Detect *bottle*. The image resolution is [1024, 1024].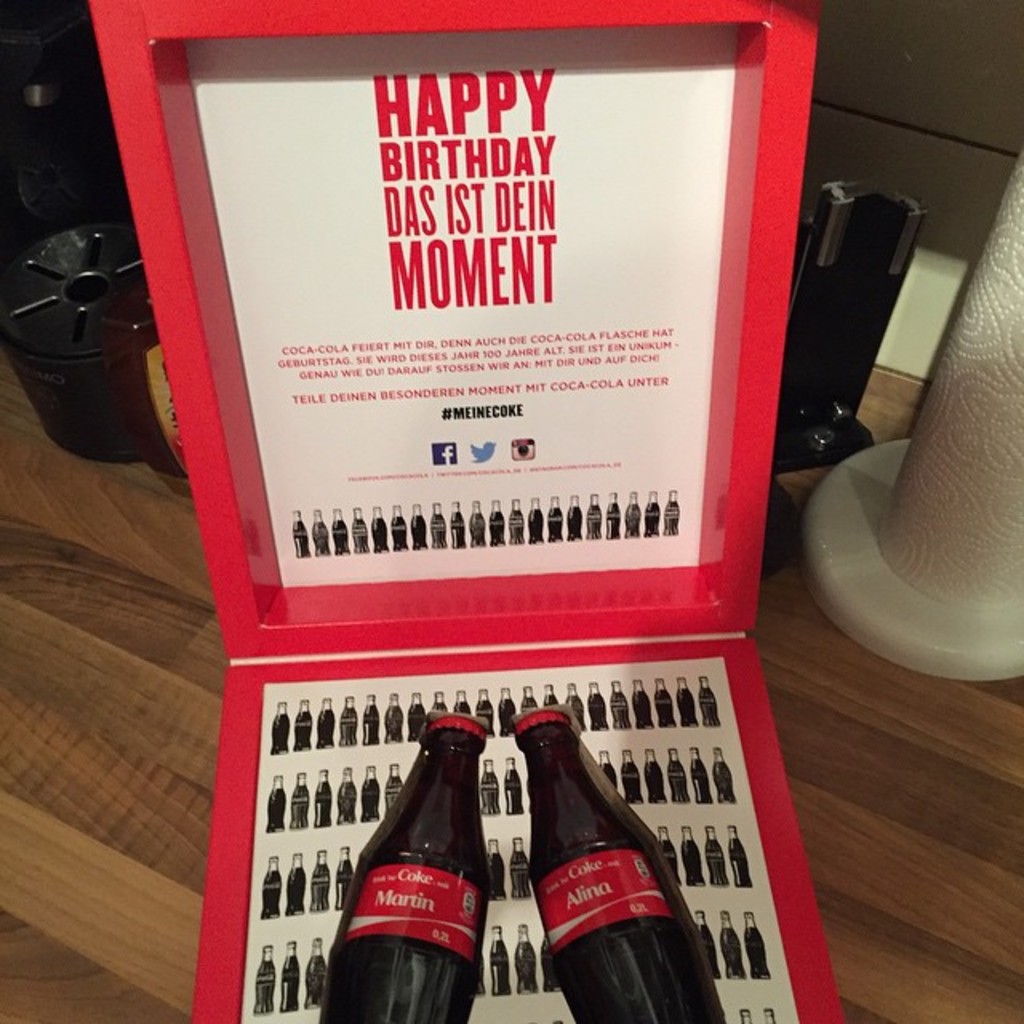
region(541, 493, 565, 546).
